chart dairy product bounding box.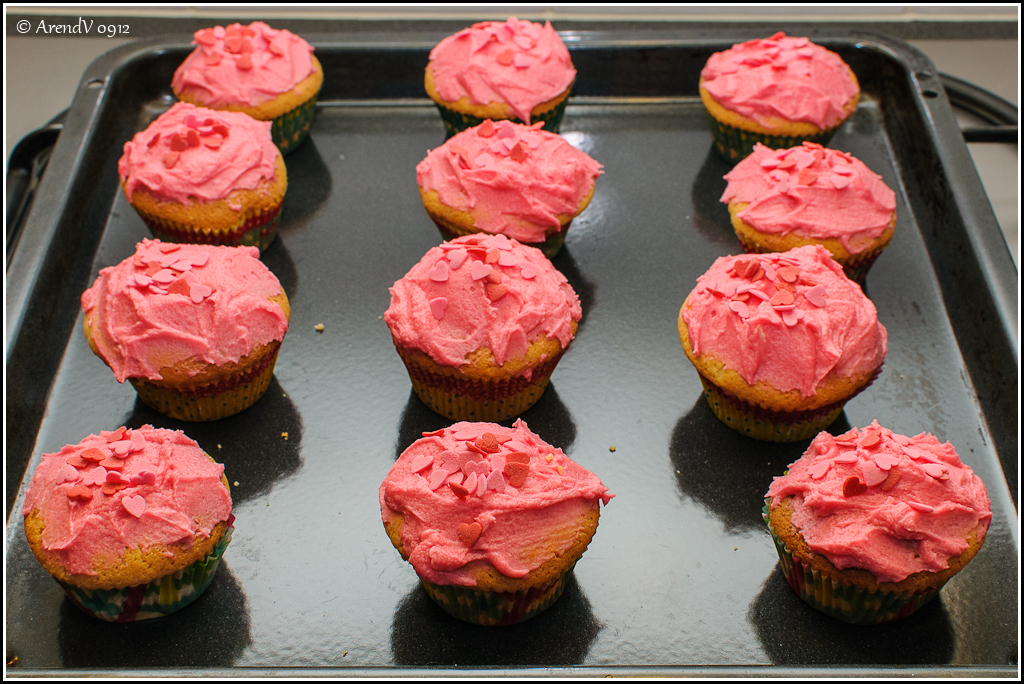
Charted: locate(120, 103, 279, 253).
